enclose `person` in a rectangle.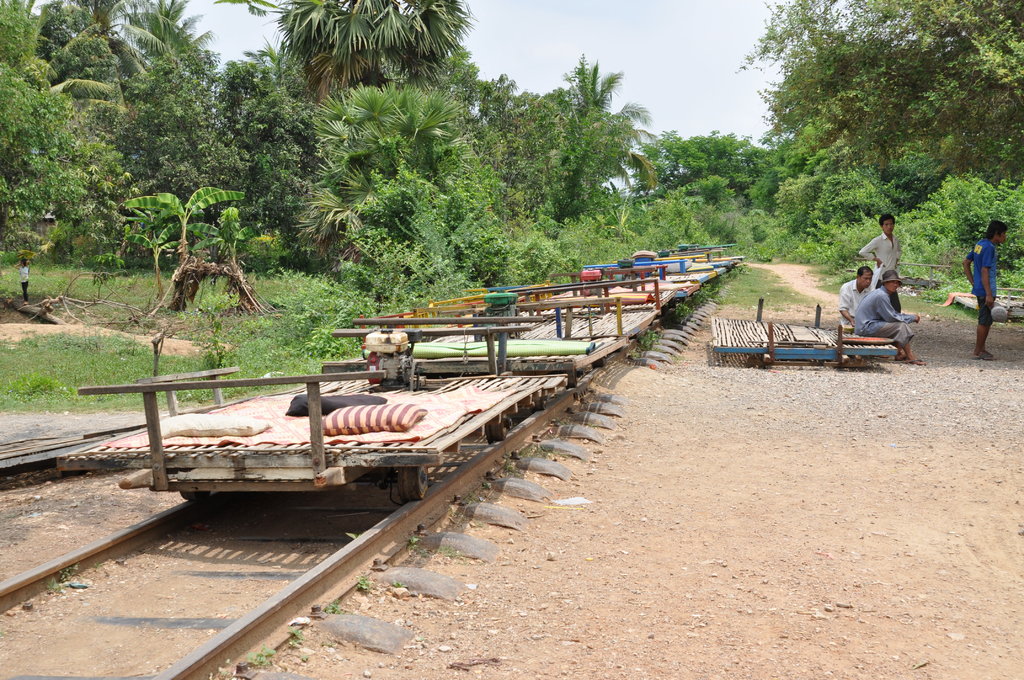
crop(856, 265, 925, 365).
